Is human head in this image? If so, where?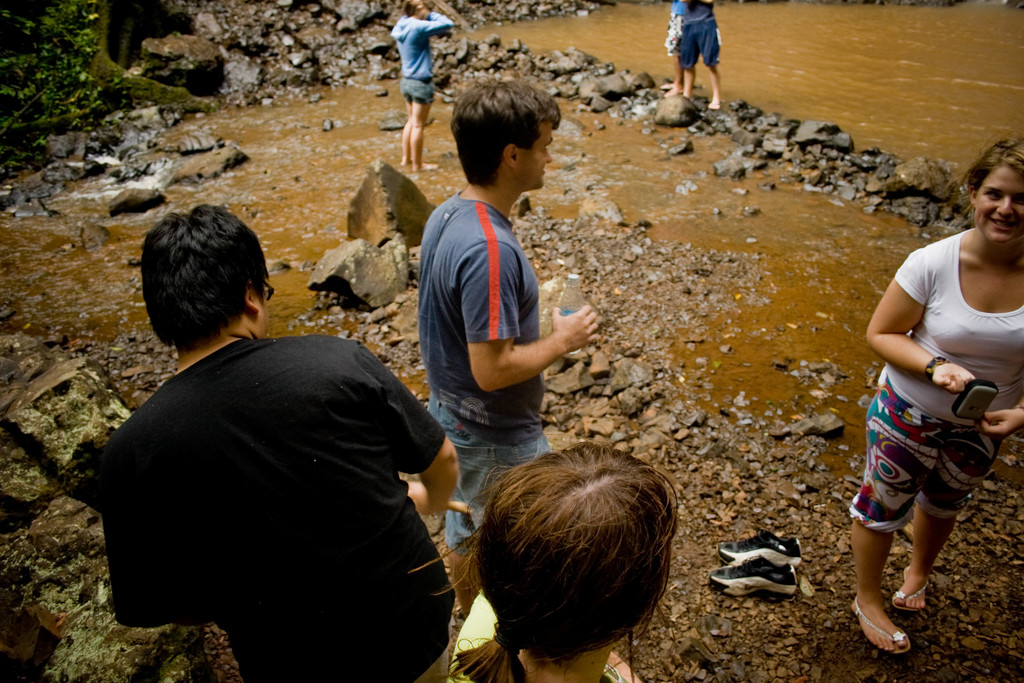
Yes, at bbox=(139, 201, 273, 335).
